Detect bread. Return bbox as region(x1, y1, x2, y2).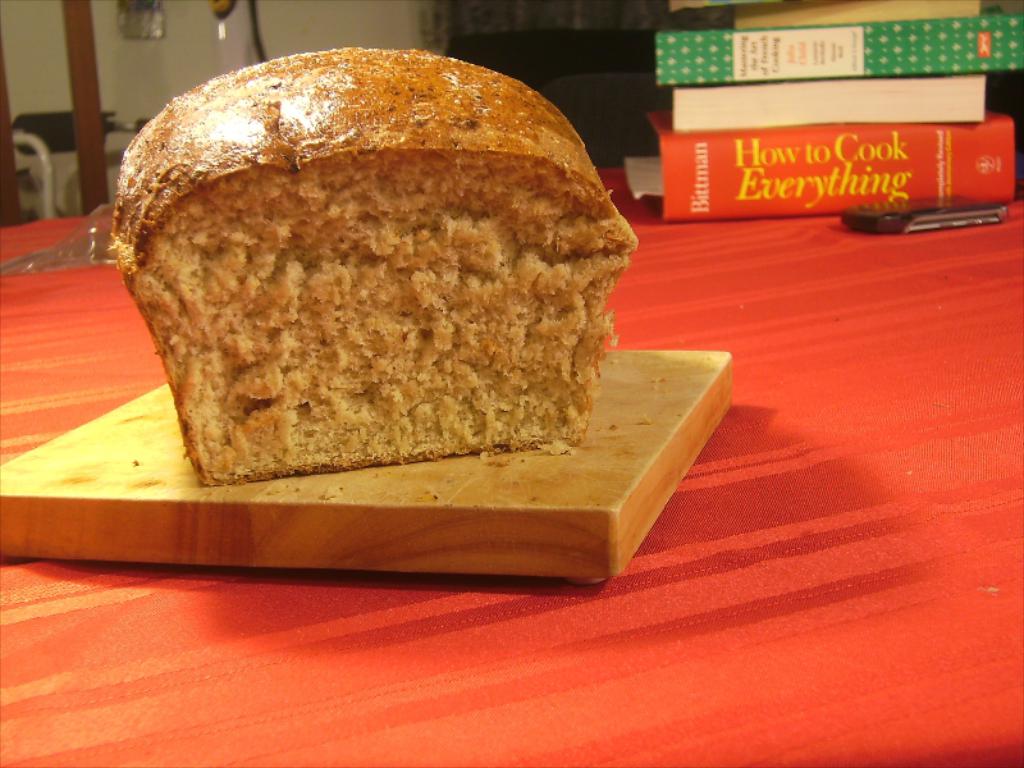
region(108, 29, 614, 480).
